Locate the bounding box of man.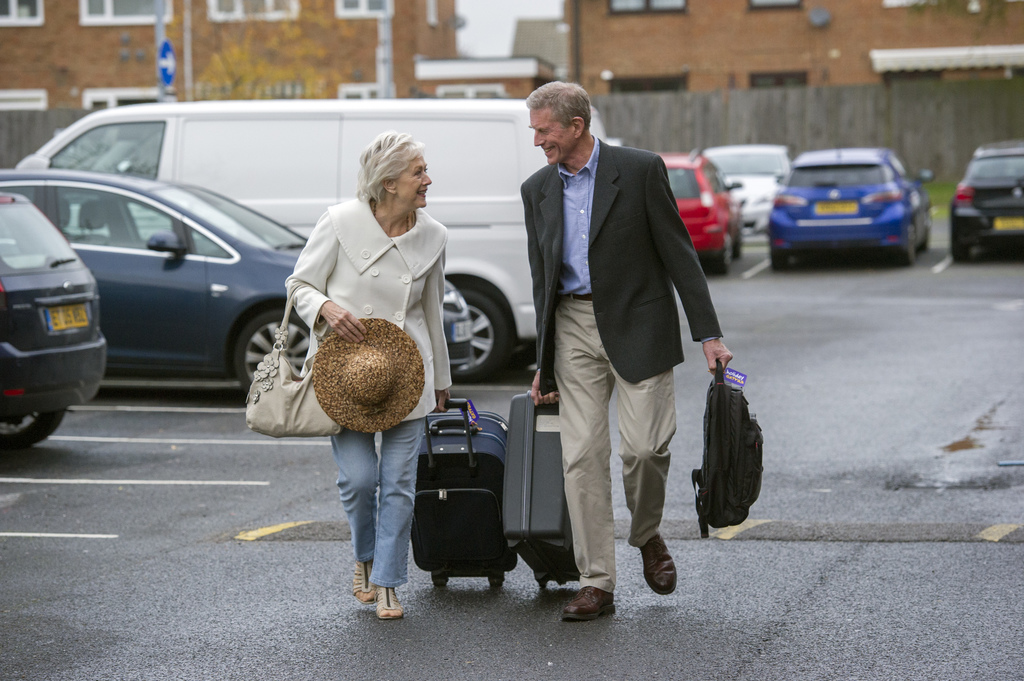
Bounding box: {"x1": 507, "y1": 58, "x2": 728, "y2": 623}.
